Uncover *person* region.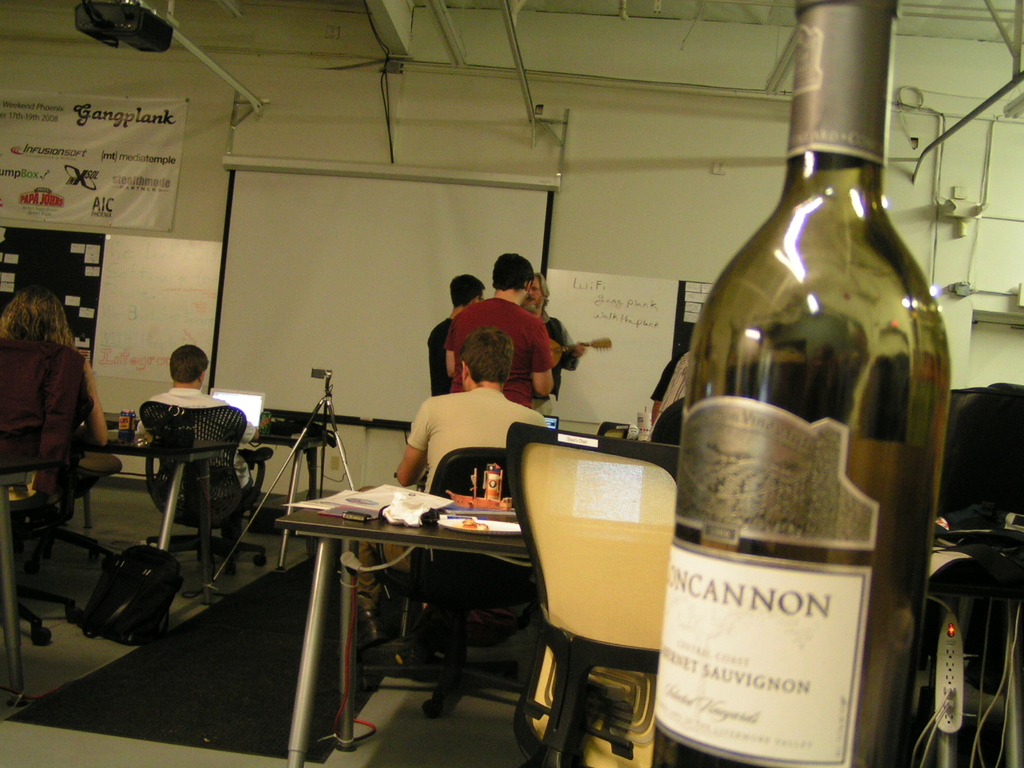
Uncovered: left=133, top=343, right=259, bottom=539.
